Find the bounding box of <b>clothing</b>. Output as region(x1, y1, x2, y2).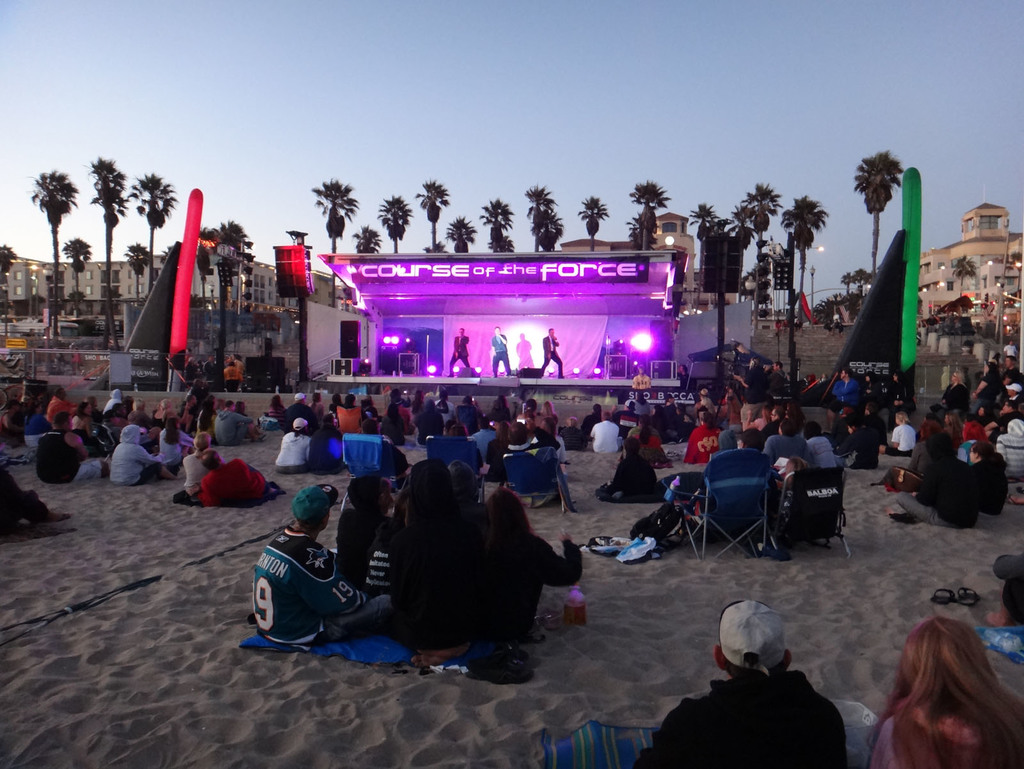
region(586, 415, 627, 455).
